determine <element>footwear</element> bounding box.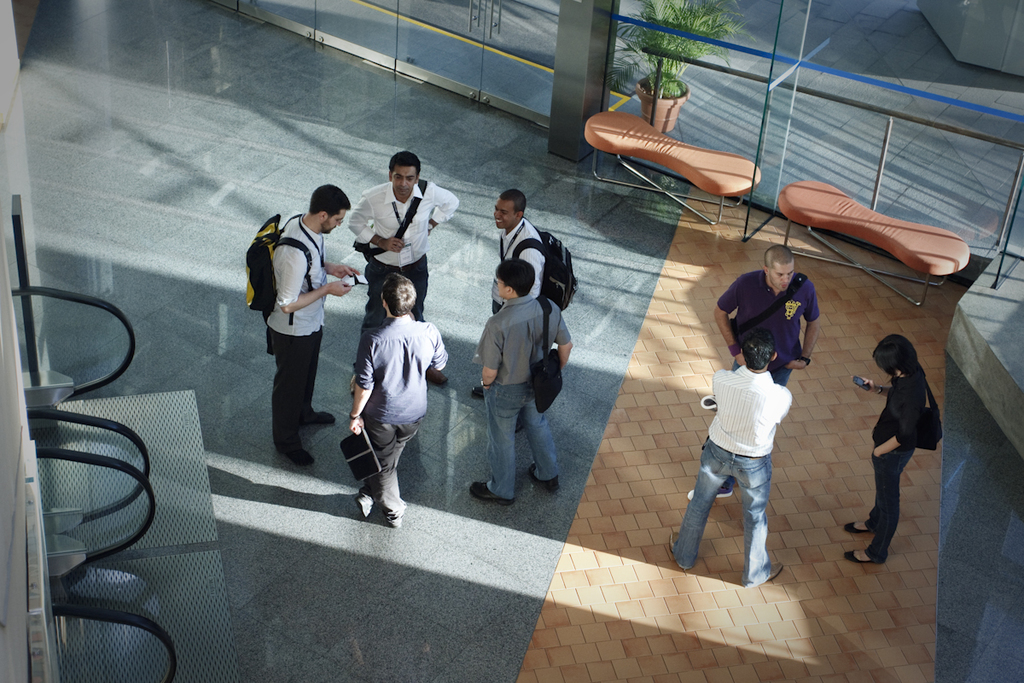
Determined: detection(428, 366, 447, 386).
